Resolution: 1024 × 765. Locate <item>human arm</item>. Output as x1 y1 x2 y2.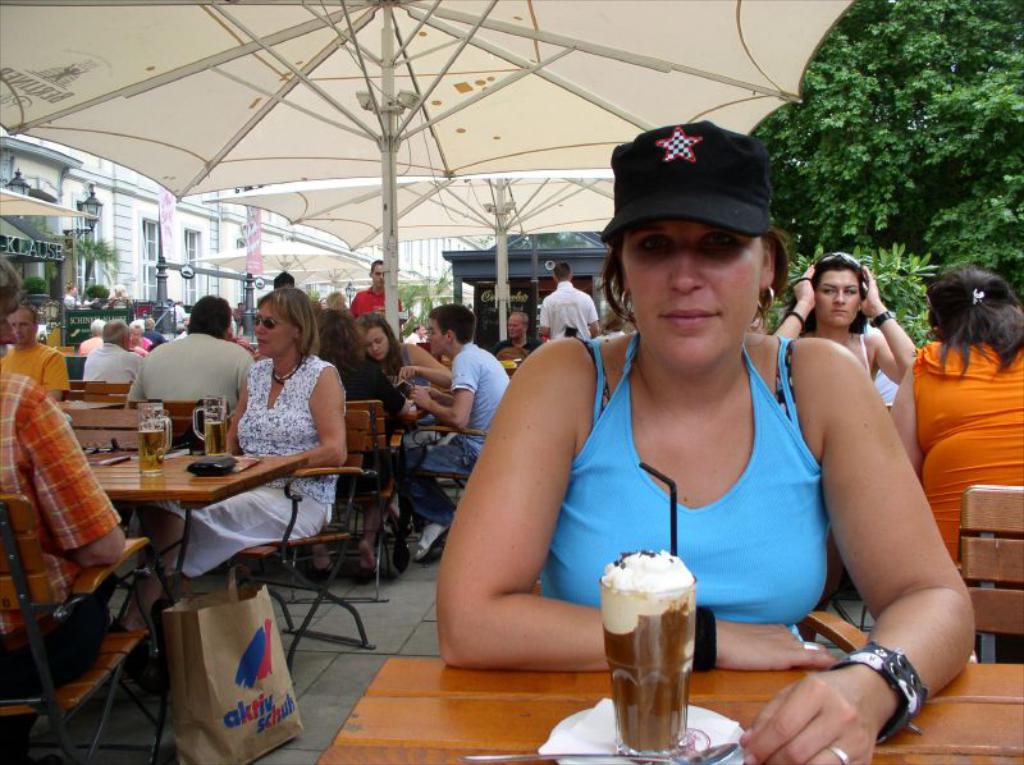
439 342 840 670.
